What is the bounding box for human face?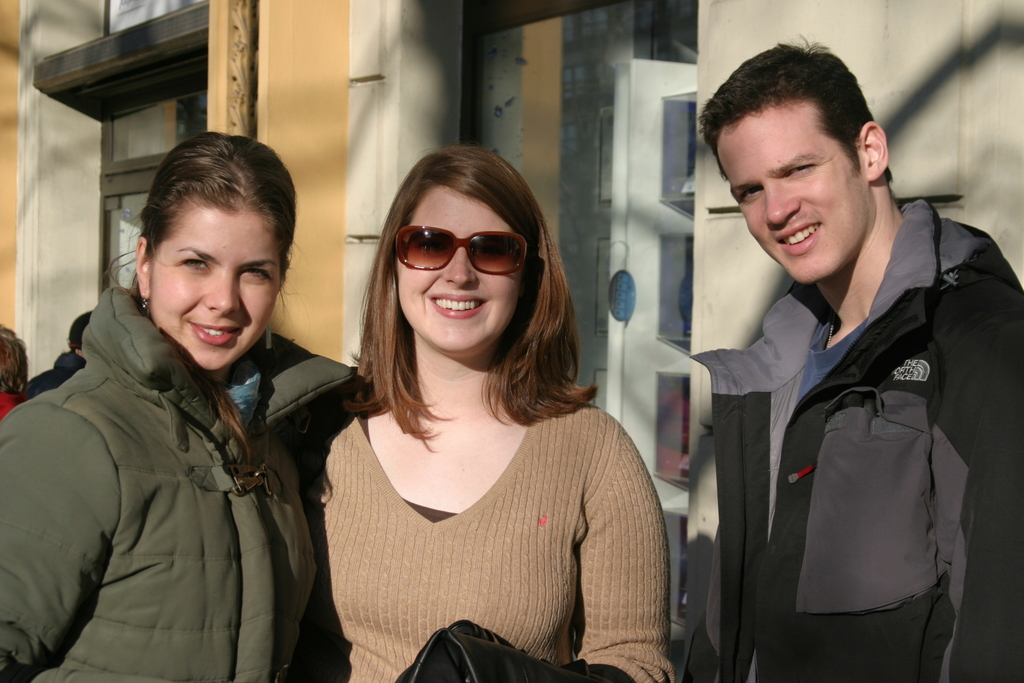
<region>401, 186, 529, 355</region>.
